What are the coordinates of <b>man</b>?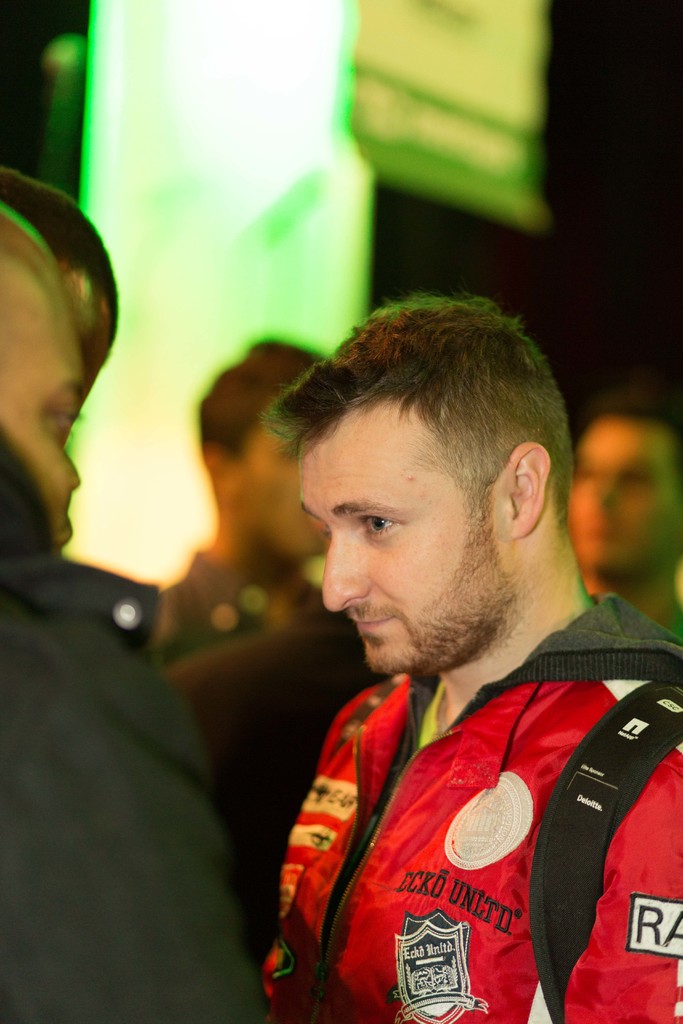
detection(562, 391, 682, 640).
